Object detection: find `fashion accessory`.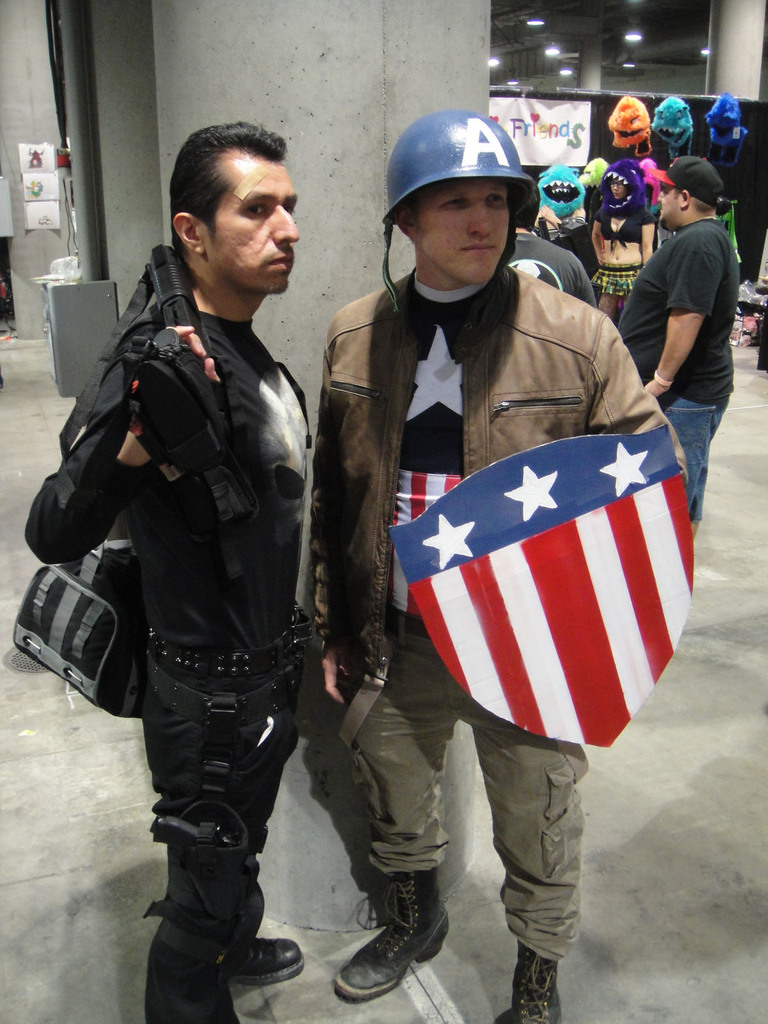
705/92/751/147.
